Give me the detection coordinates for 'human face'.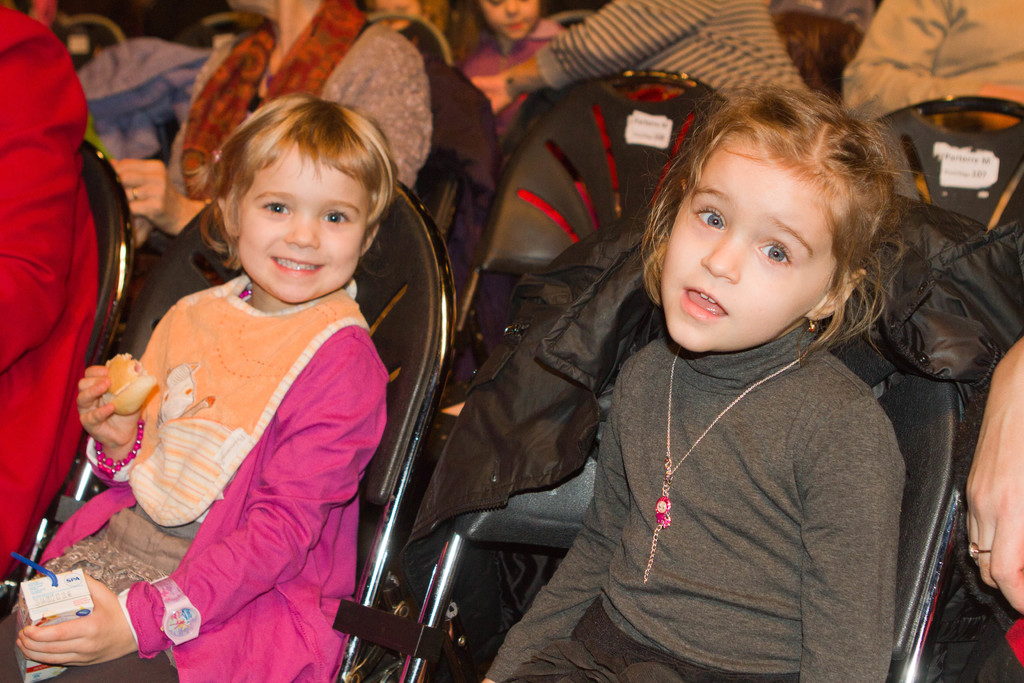
box(241, 144, 371, 308).
